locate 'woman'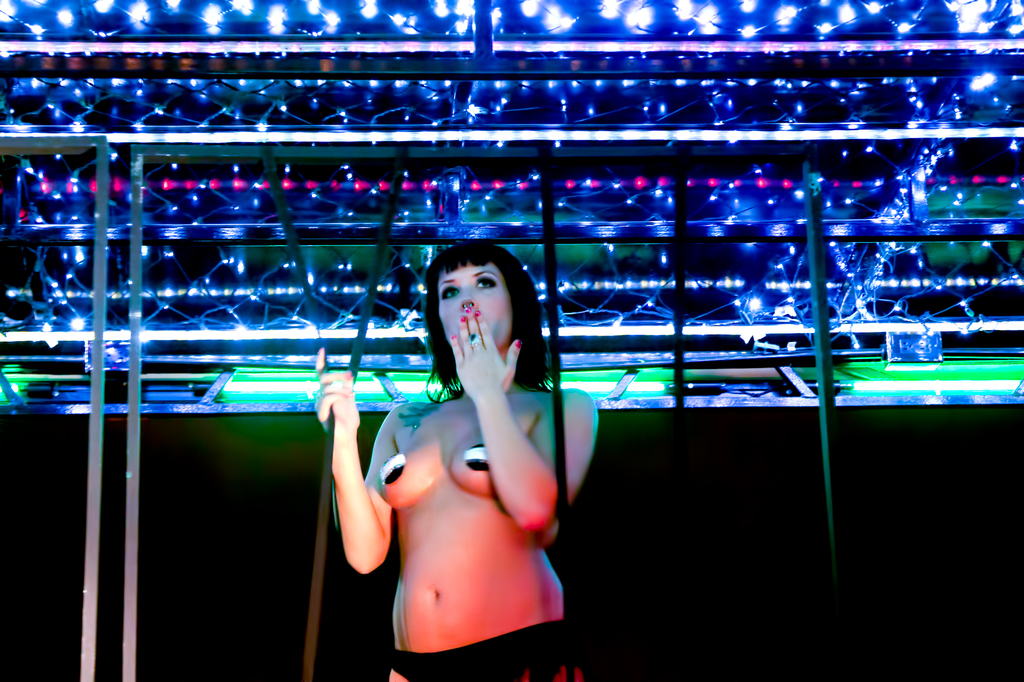
box=[314, 250, 603, 681]
